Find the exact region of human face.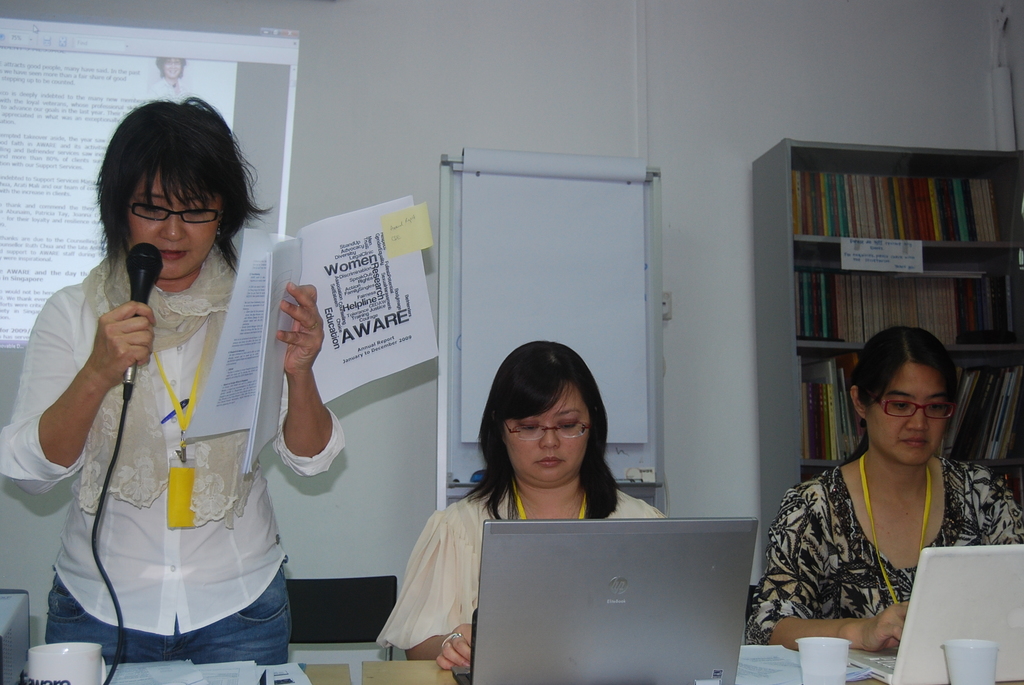
Exact region: [130,179,220,279].
